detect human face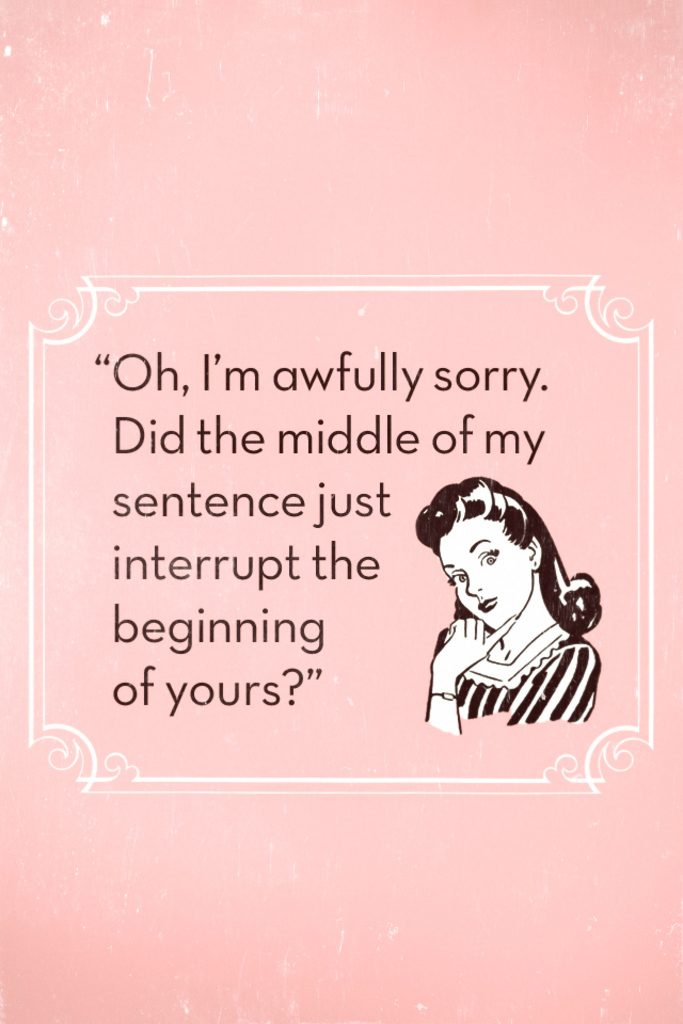
<box>440,517,534,629</box>
